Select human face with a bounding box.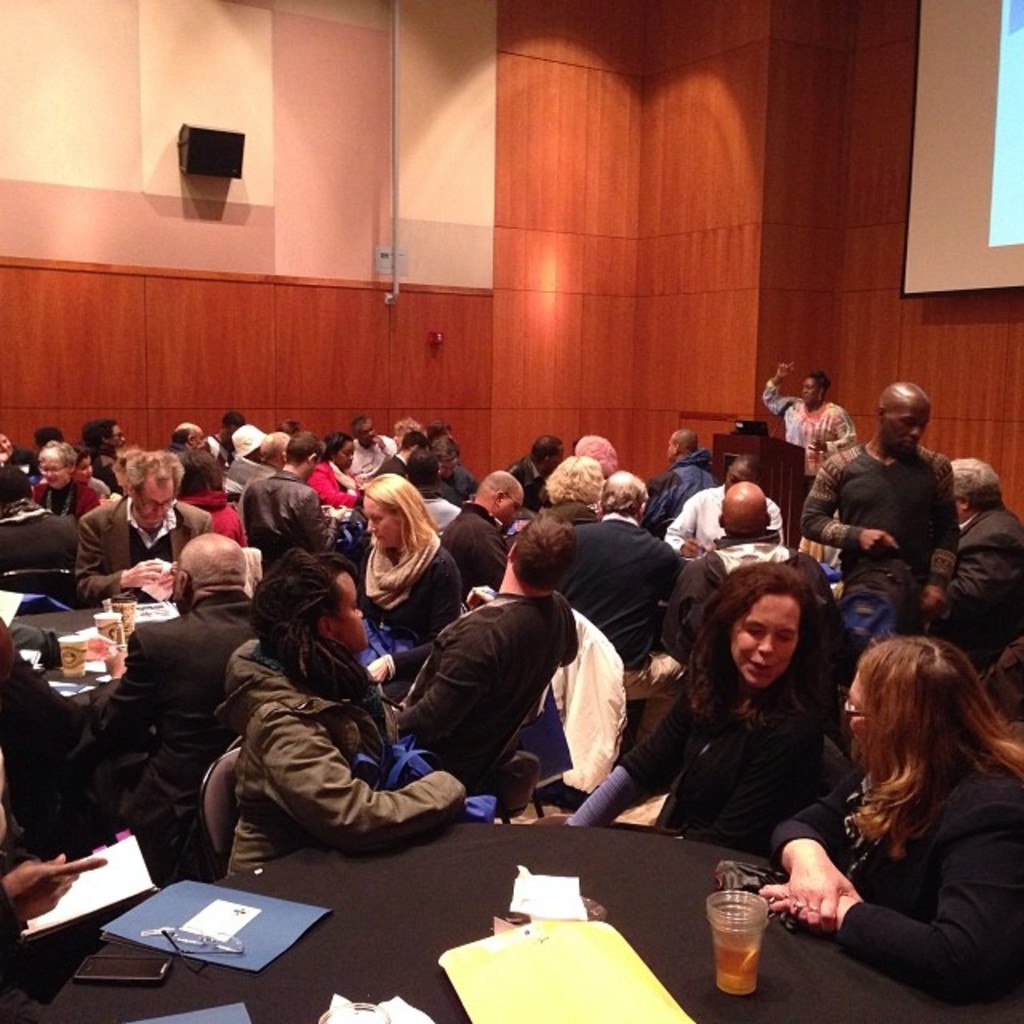
726,461,768,486.
